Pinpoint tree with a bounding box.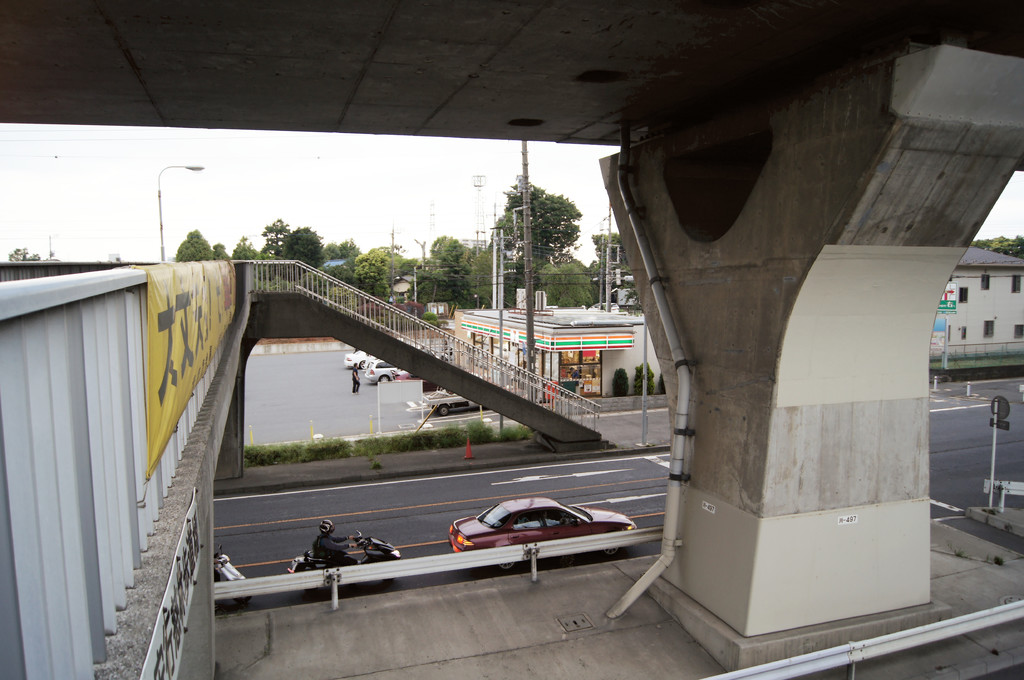
(left=177, top=229, right=211, bottom=262).
